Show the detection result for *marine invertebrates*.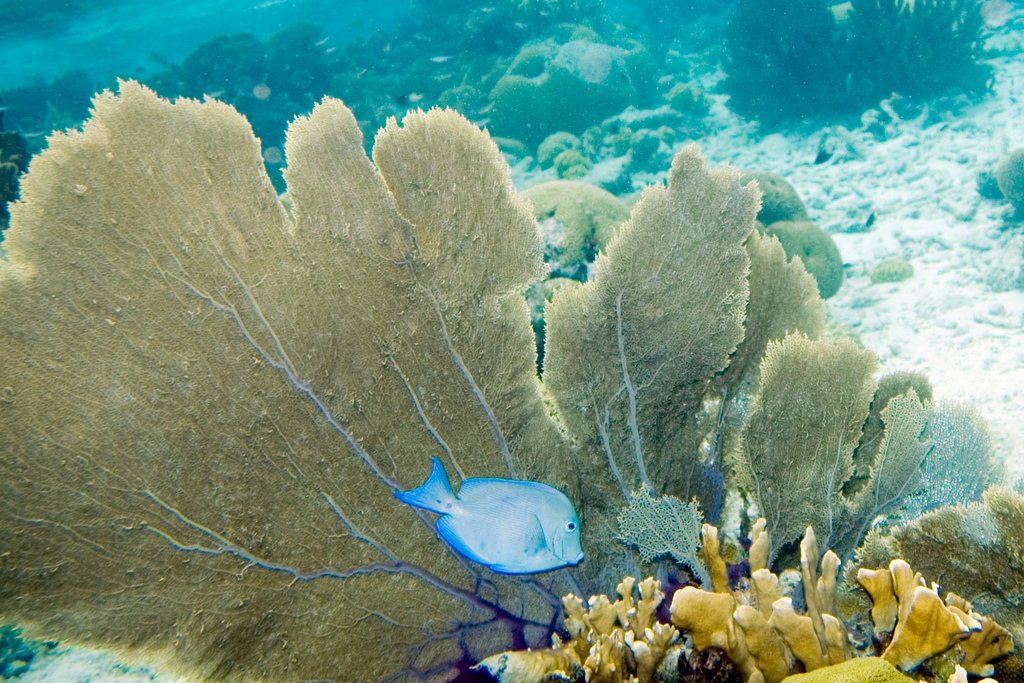
<box>728,160,864,315</box>.
